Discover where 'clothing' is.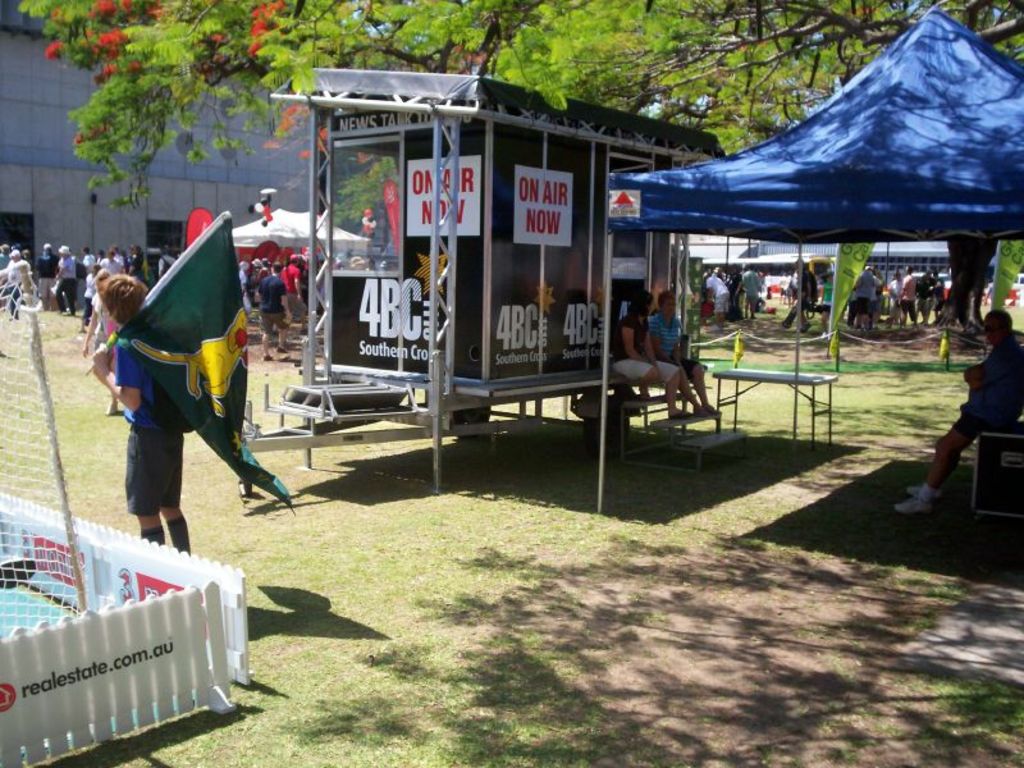
Discovered at bbox=[954, 334, 1023, 439].
